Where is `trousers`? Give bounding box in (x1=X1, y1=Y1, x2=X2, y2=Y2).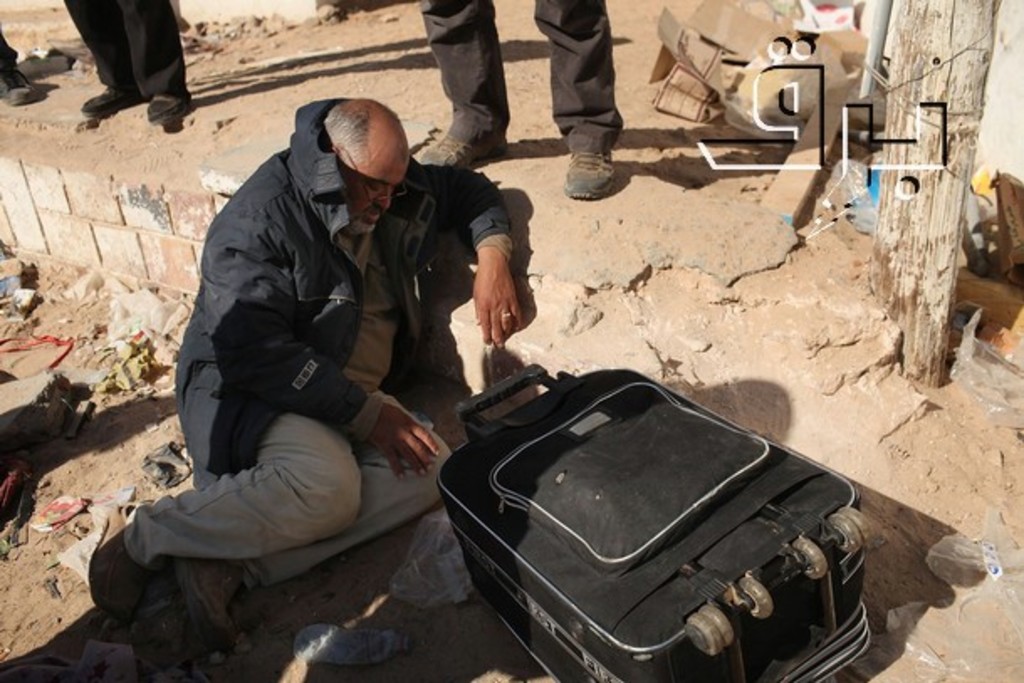
(x1=413, y1=0, x2=628, y2=149).
